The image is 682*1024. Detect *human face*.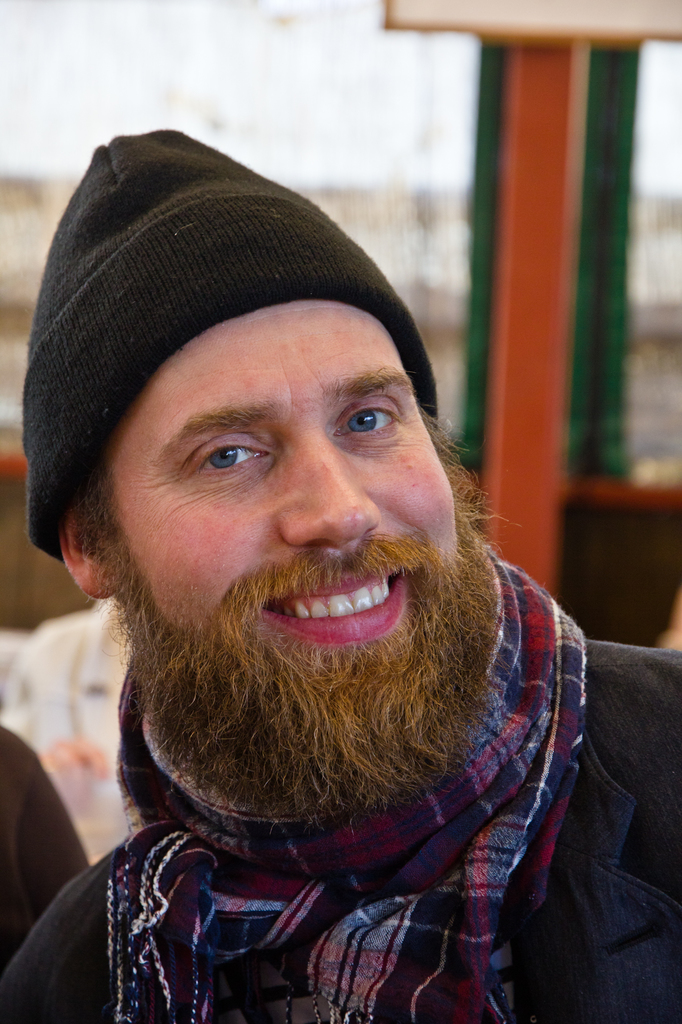
Detection: crop(118, 297, 456, 662).
